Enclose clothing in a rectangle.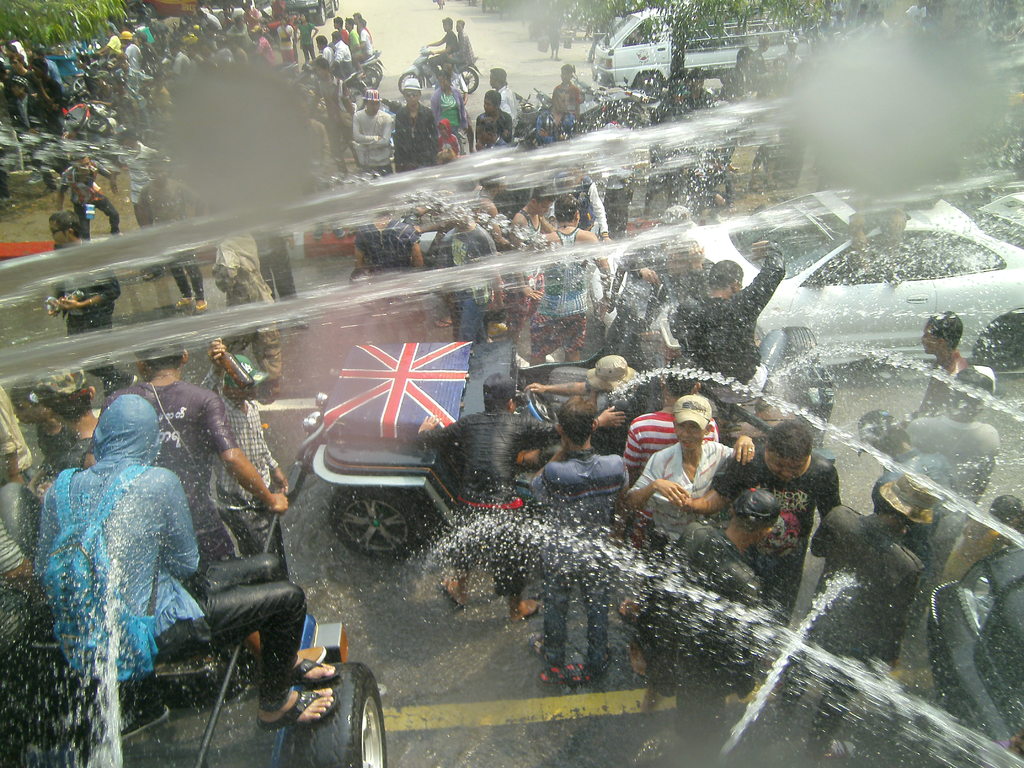
40, 468, 308, 705.
